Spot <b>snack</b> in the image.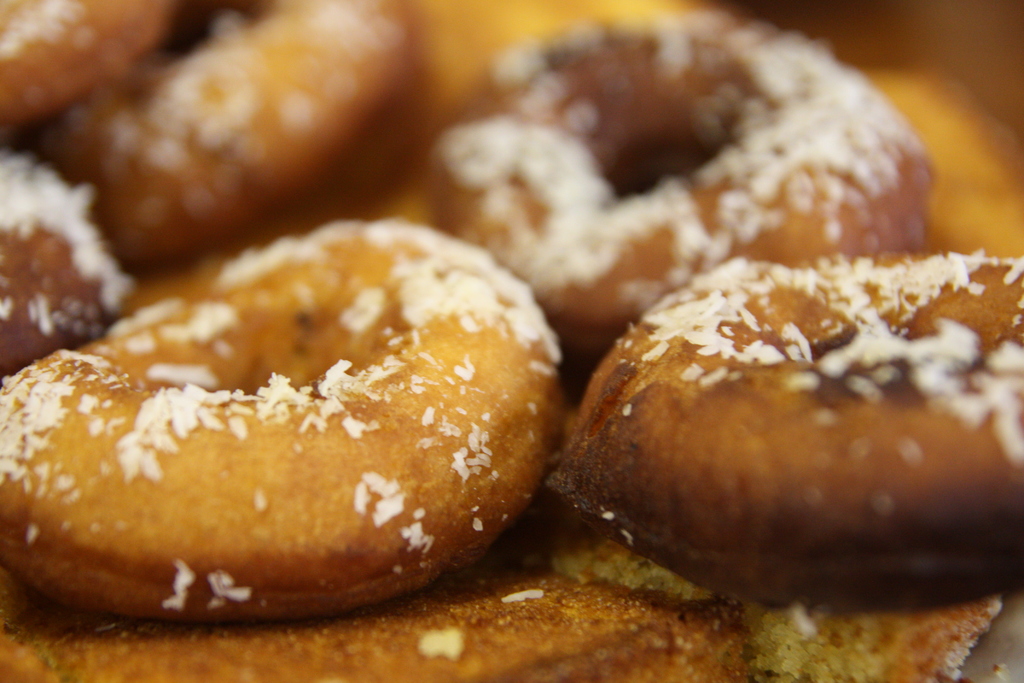
<b>snack</b> found at [left=389, top=39, right=941, bottom=320].
